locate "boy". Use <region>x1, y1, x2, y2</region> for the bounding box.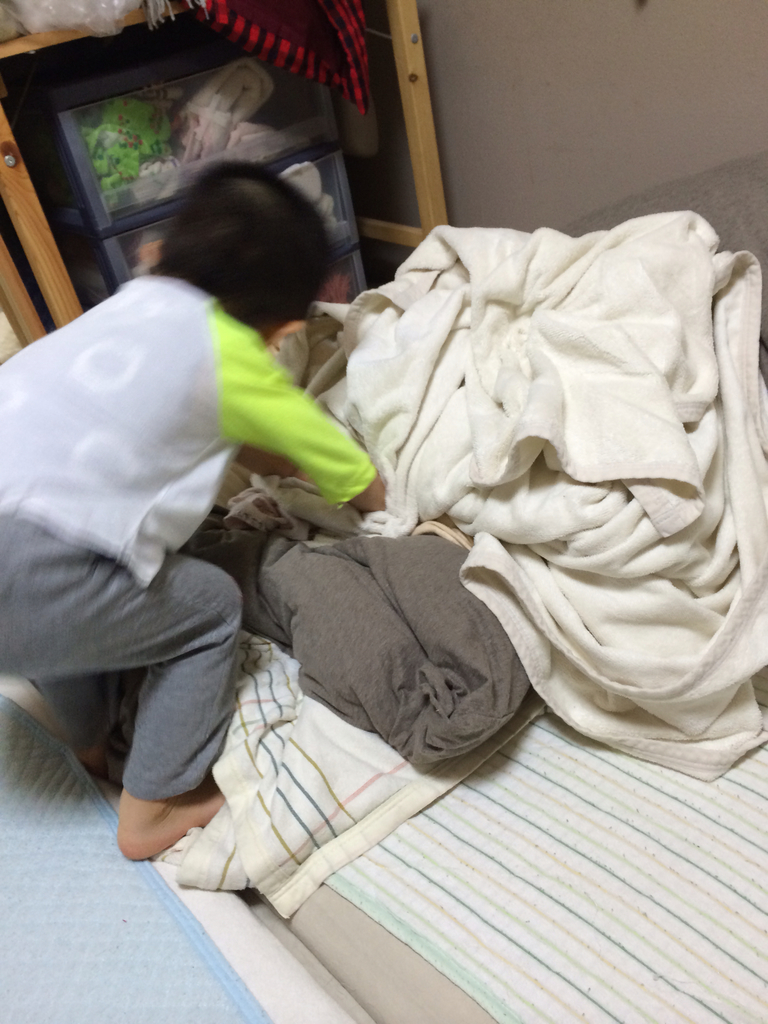
<region>0, 154, 415, 863</region>.
